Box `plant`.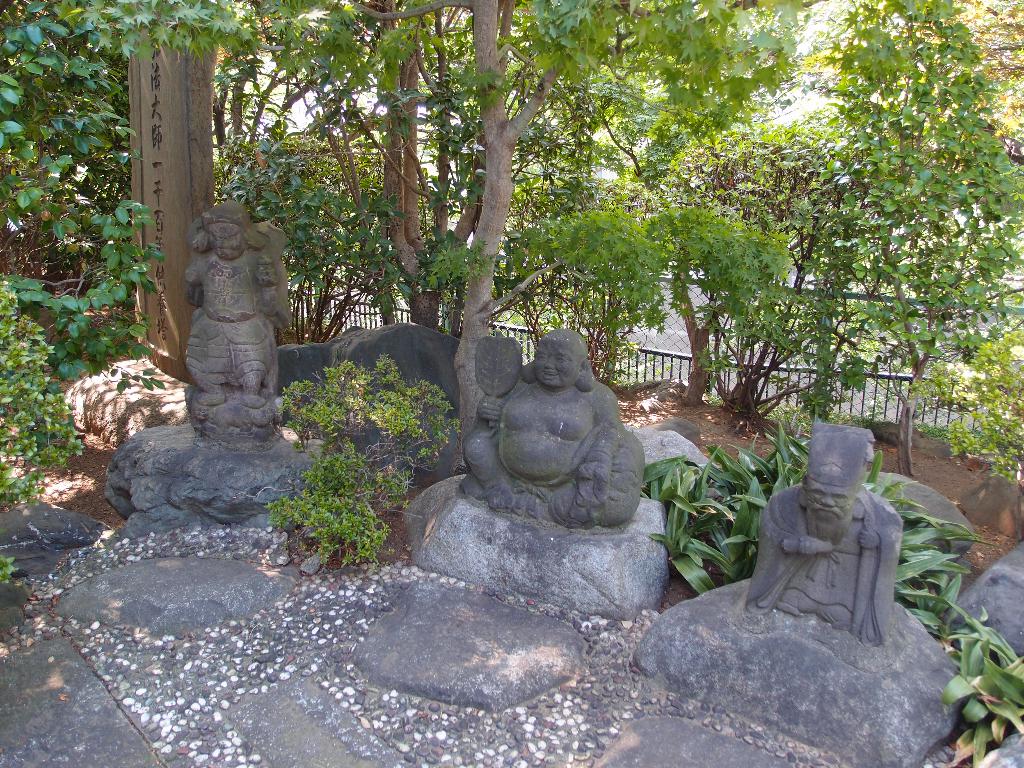
x1=0, y1=275, x2=80, y2=509.
